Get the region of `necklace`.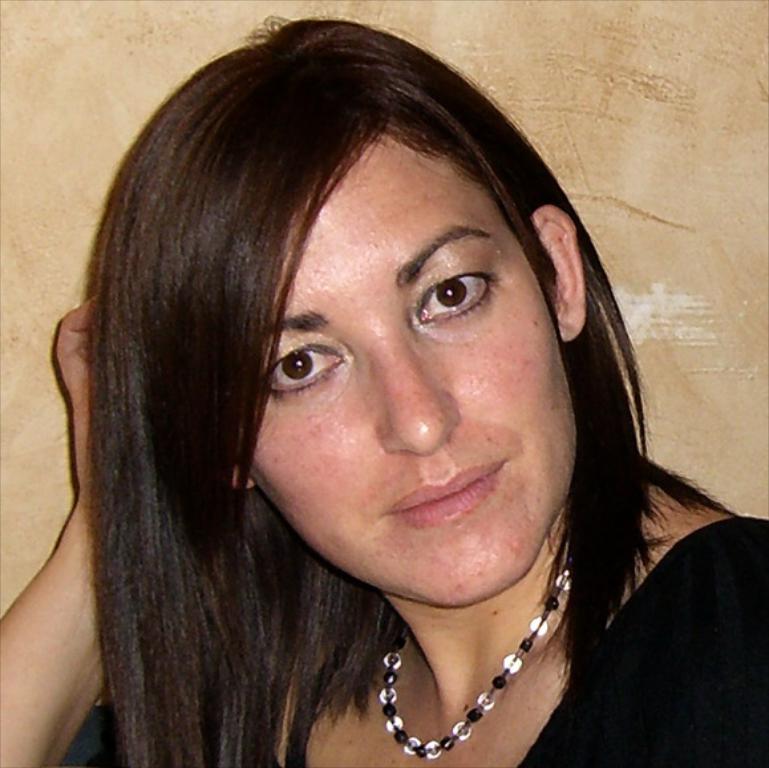
x1=373, y1=599, x2=555, y2=752.
